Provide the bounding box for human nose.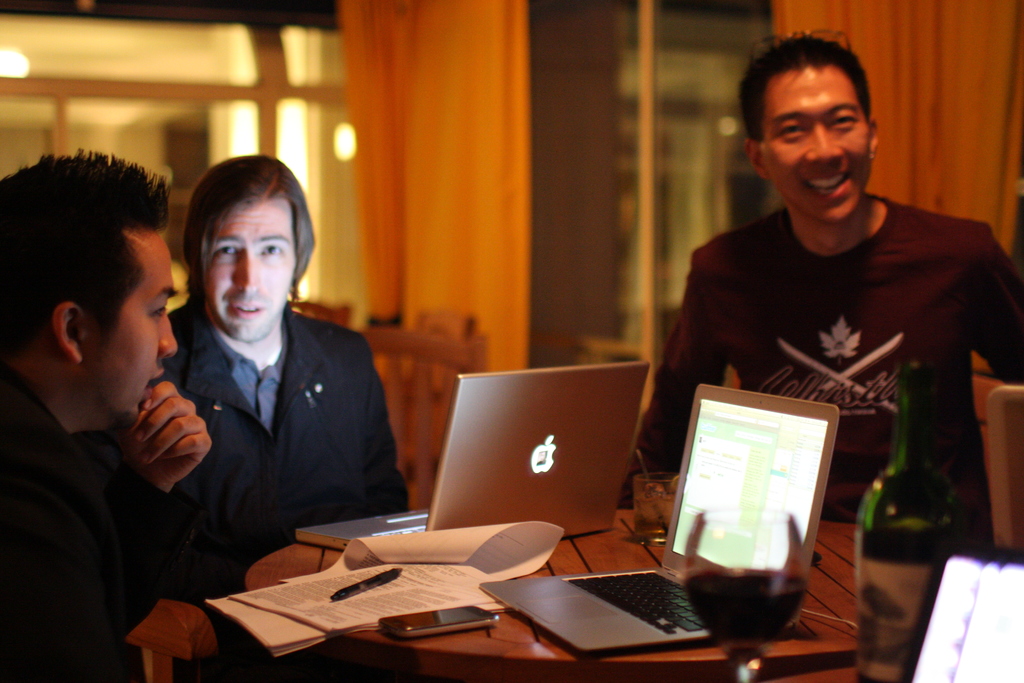
156 309 180 362.
